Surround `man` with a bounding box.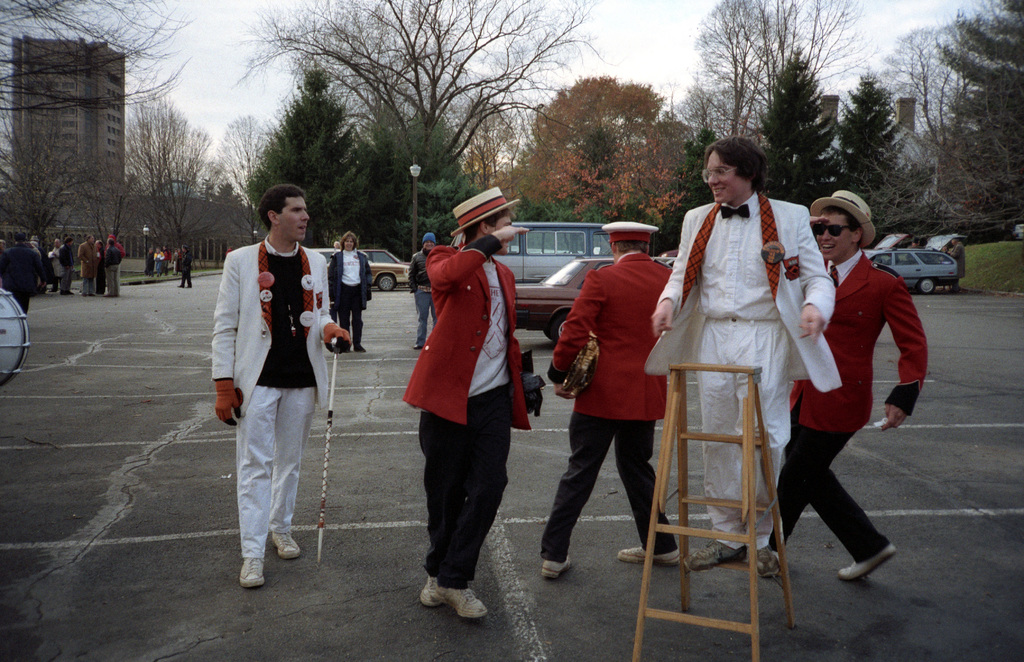
x1=403, y1=186, x2=531, y2=619.
